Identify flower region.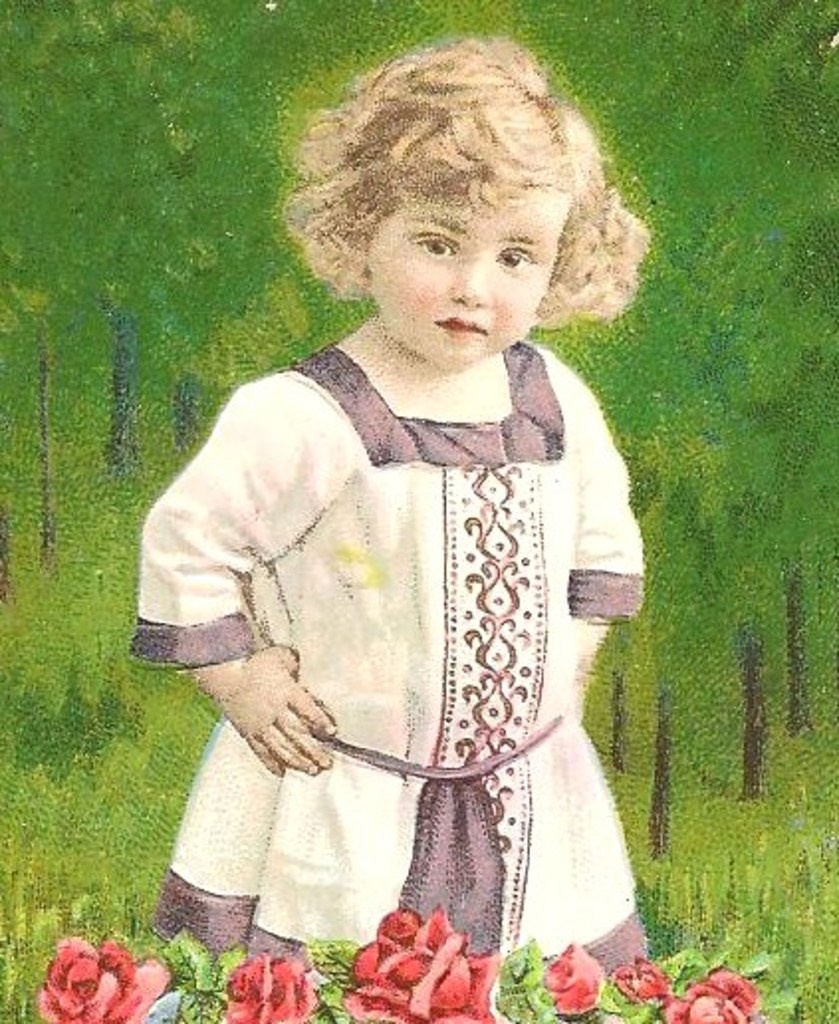
Region: <box>670,966,762,1022</box>.
